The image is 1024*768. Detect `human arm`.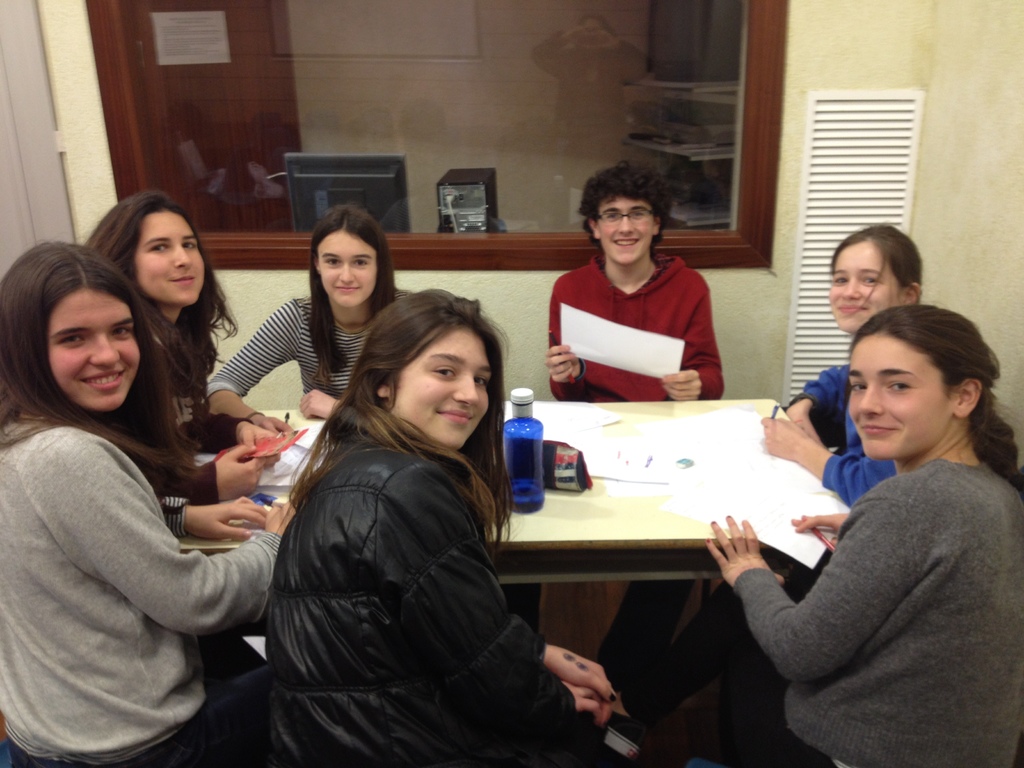
Detection: bbox=(198, 301, 296, 438).
